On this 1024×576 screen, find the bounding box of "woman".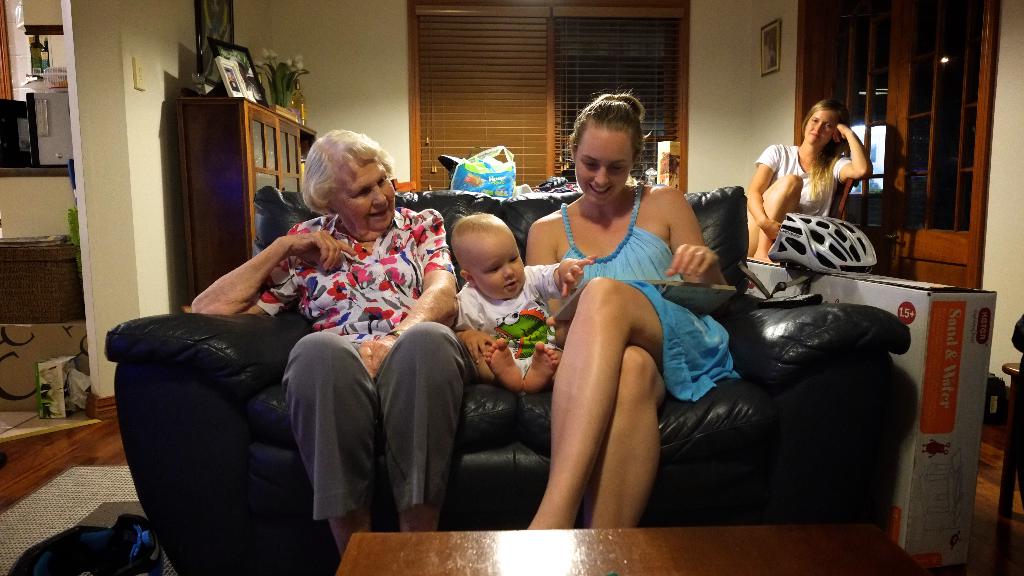
Bounding box: <region>746, 98, 867, 262</region>.
